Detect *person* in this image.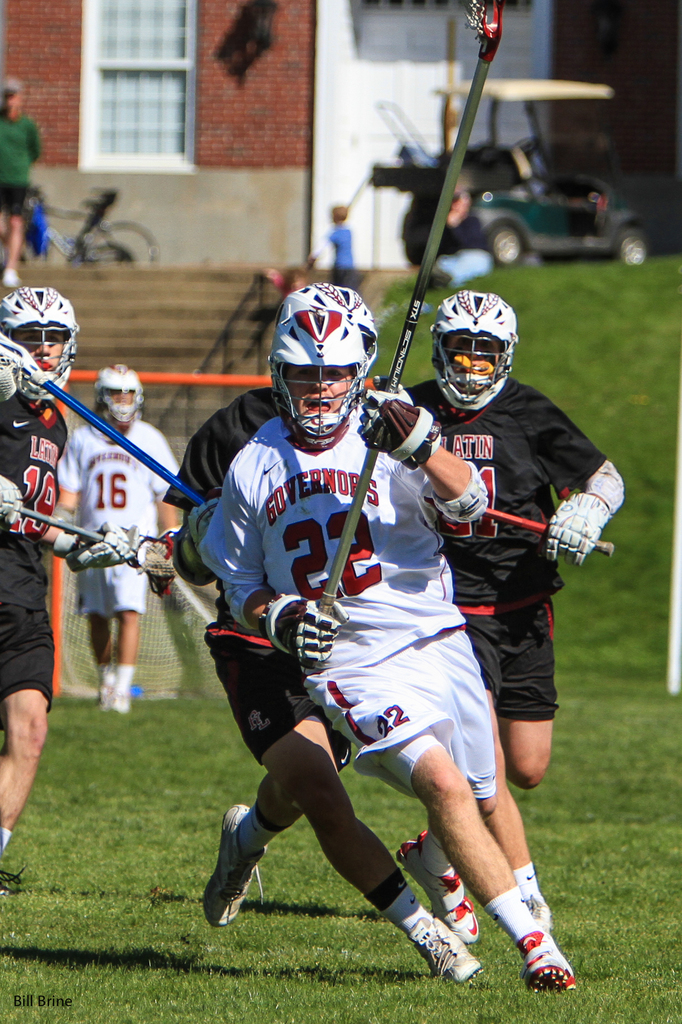
Detection: <region>3, 286, 81, 893</region>.
